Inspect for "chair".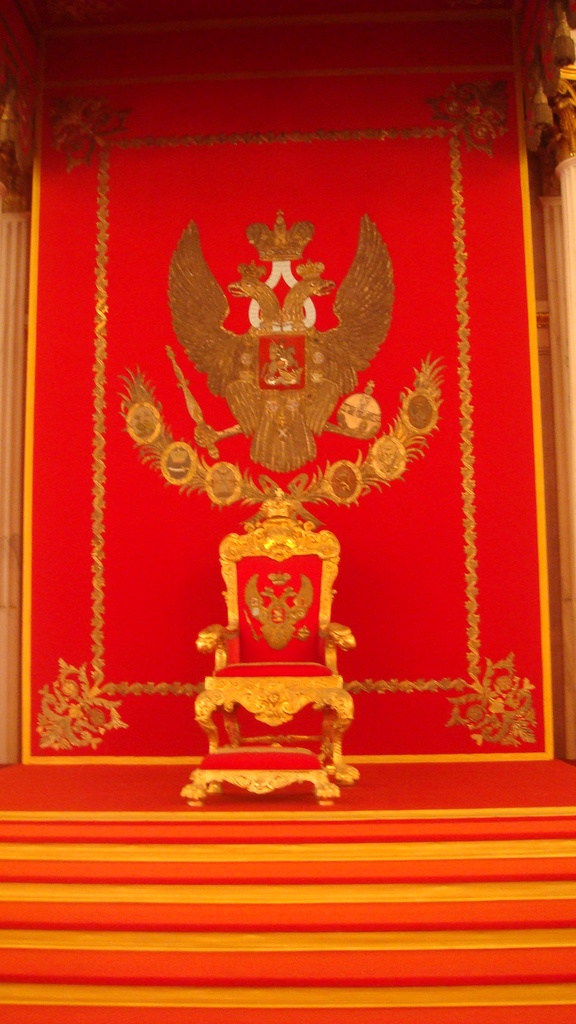
Inspection: bbox=[164, 493, 369, 787].
